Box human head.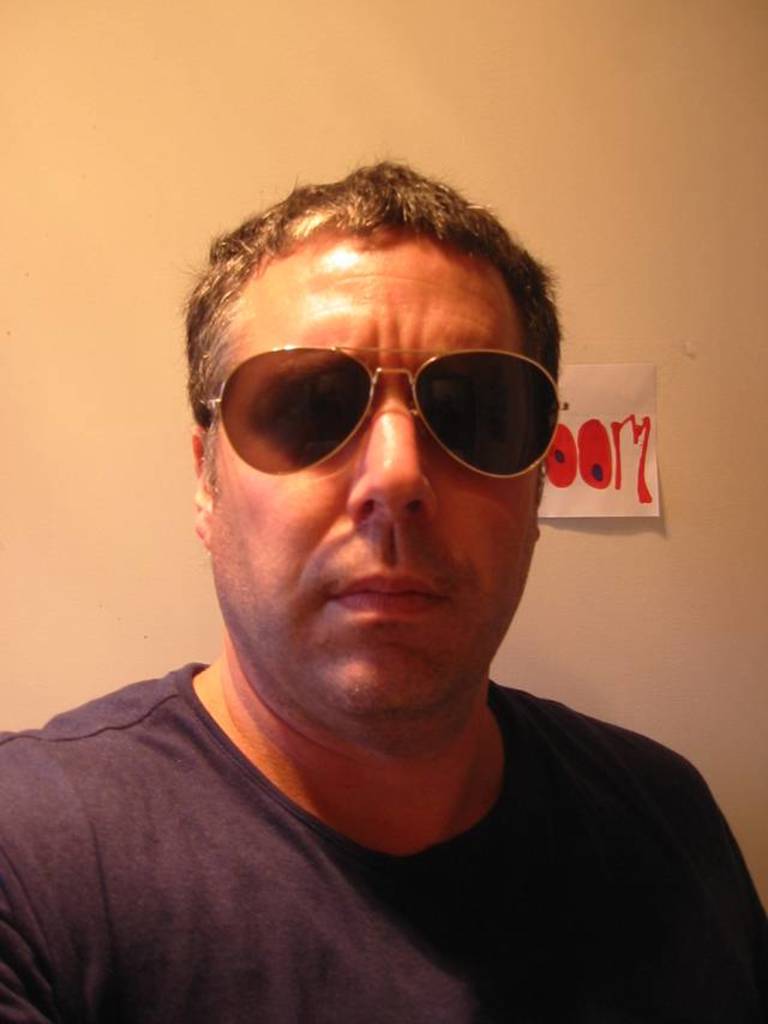
Rect(167, 156, 575, 731).
